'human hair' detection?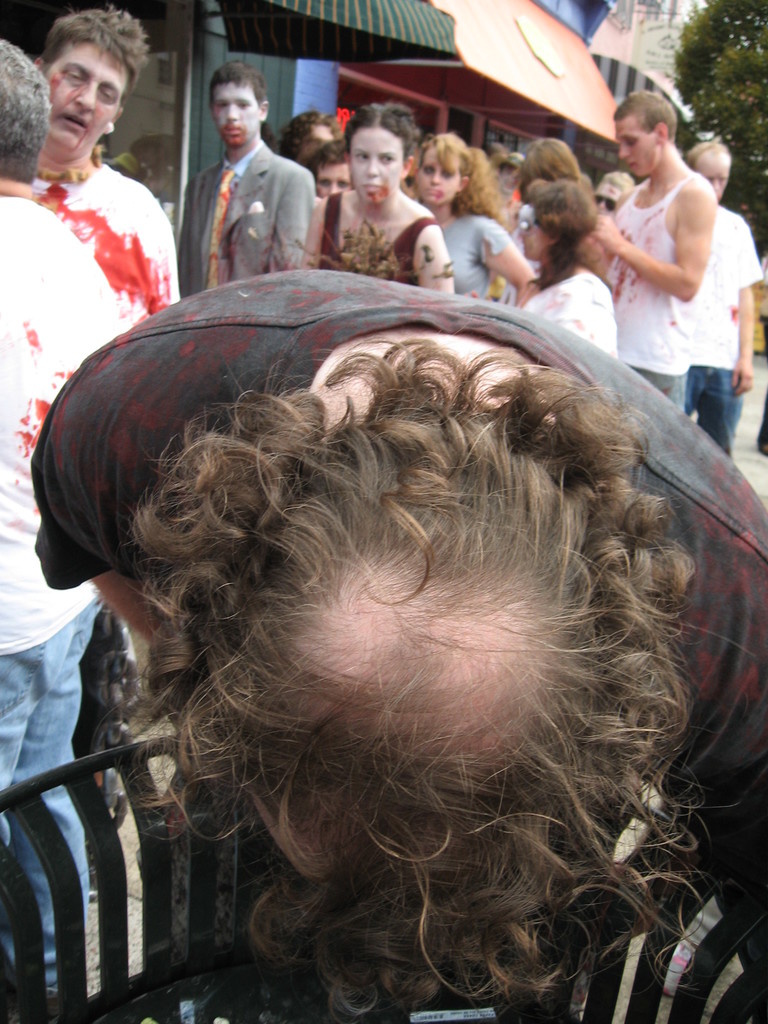
bbox=(516, 136, 588, 196)
